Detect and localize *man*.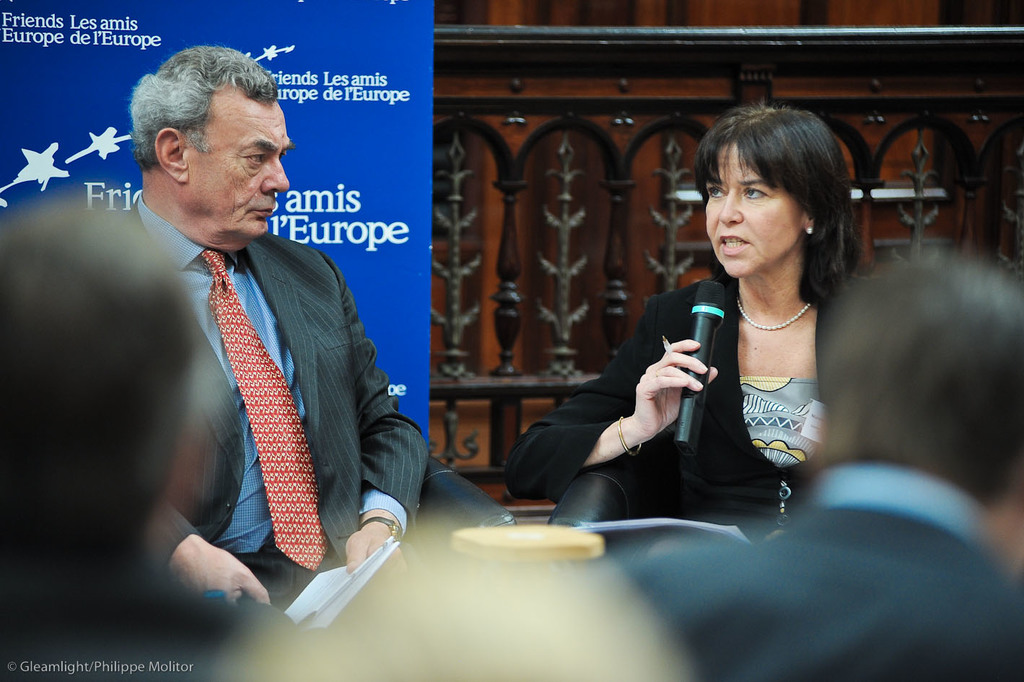
Localized at [115, 48, 413, 610].
